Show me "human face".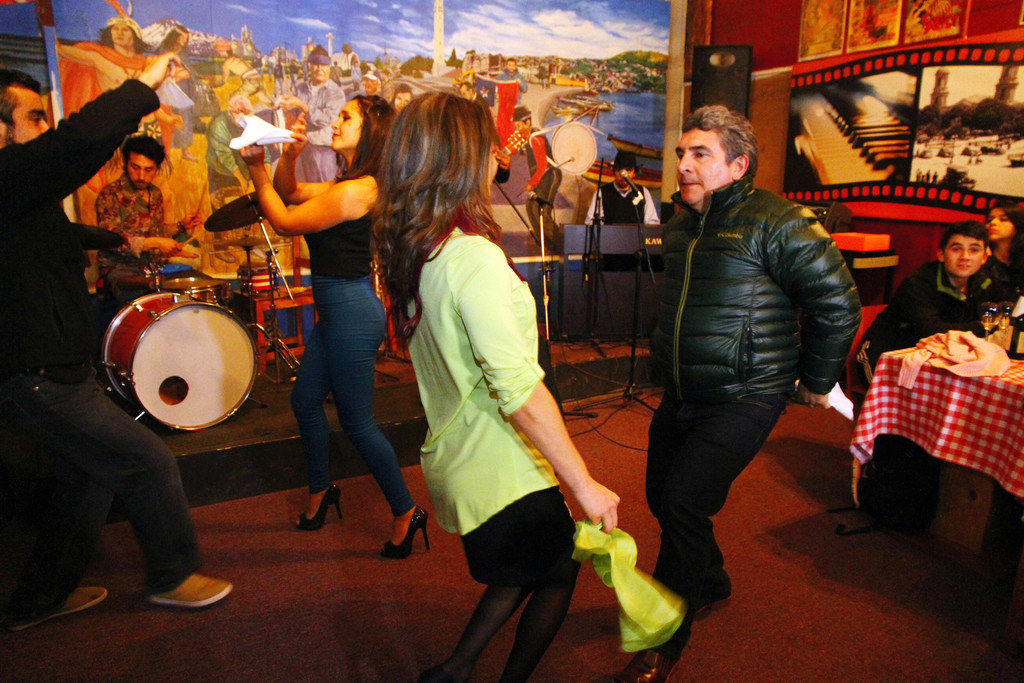
"human face" is here: (461,85,468,96).
